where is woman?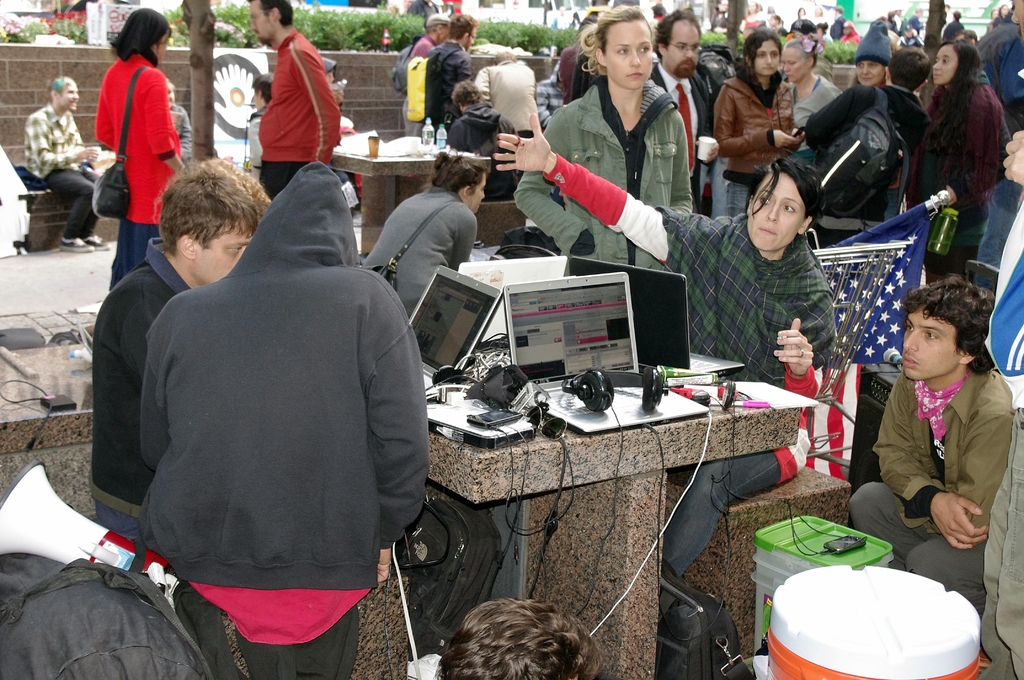
(486,108,830,578).
